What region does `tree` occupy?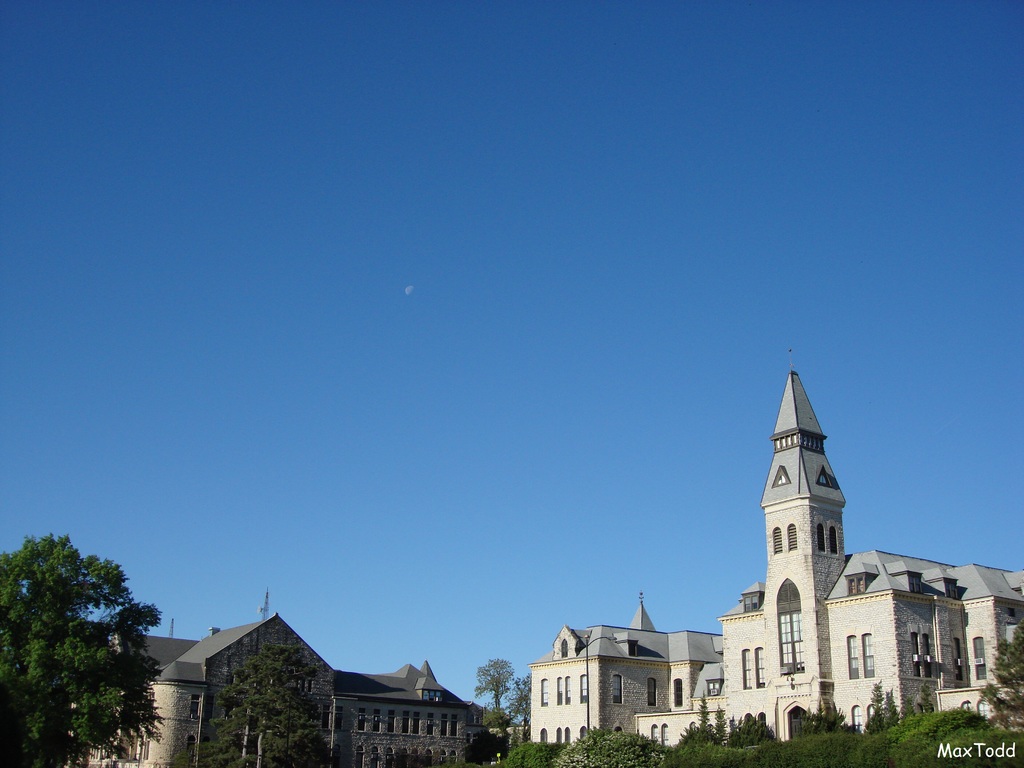
locate(985, 616, 1023, 749).
